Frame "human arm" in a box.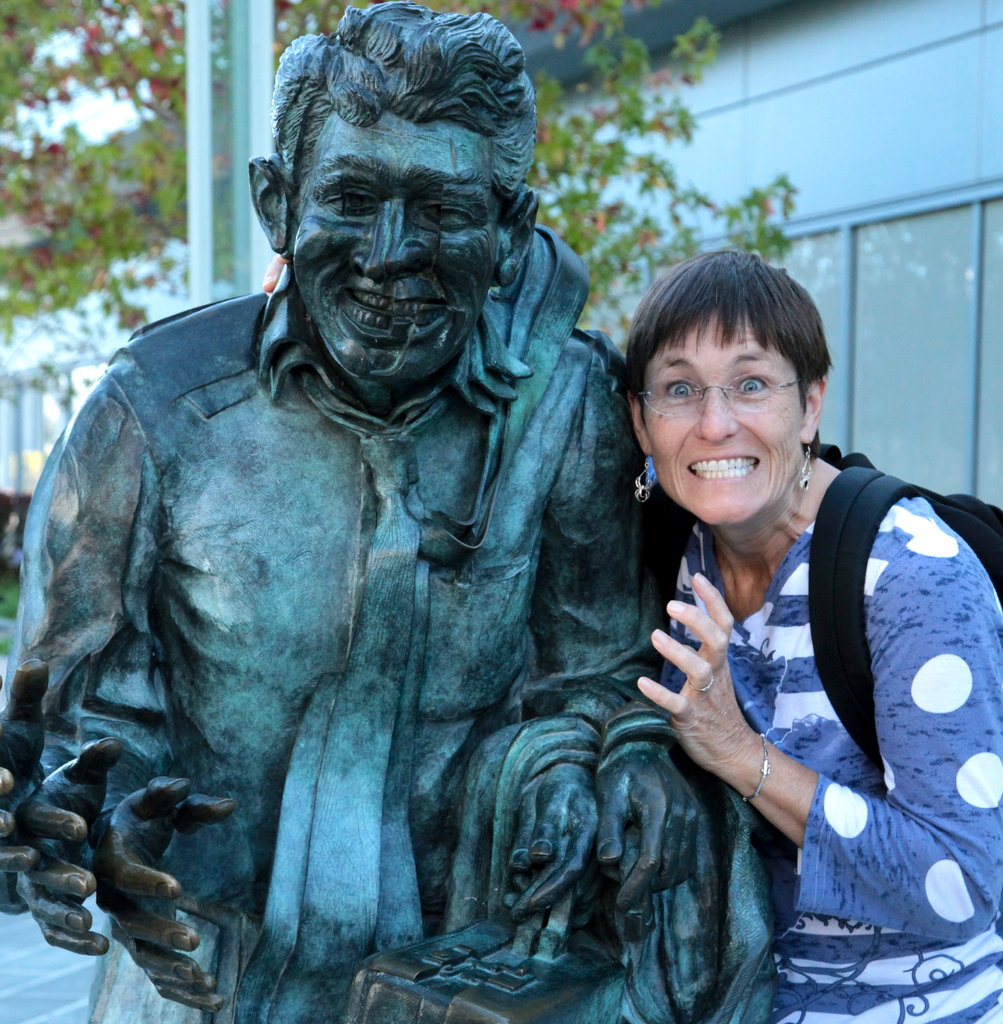
637 568 818 847.
